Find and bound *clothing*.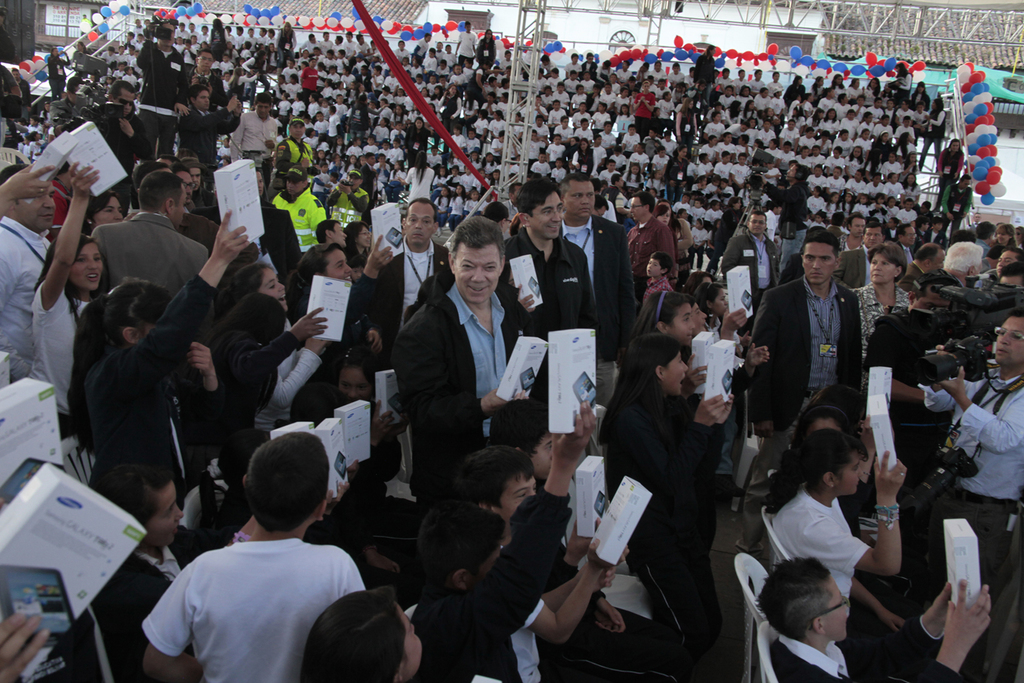
Bound: locate(135, 530, 365, 682).
